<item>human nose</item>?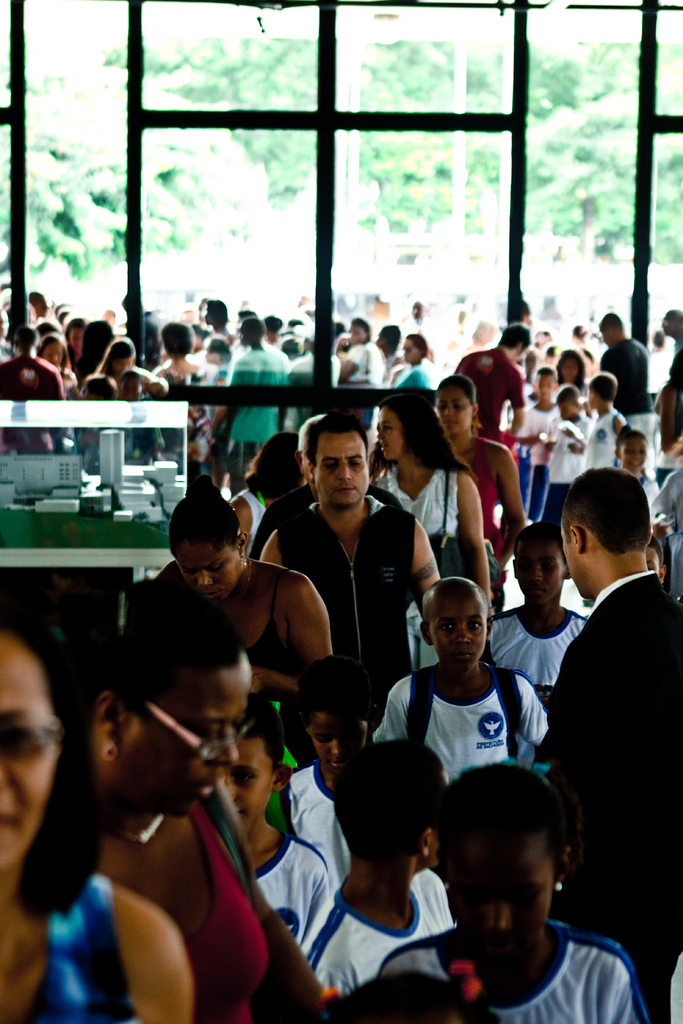
bbox=(481, 900, 514, 929)
